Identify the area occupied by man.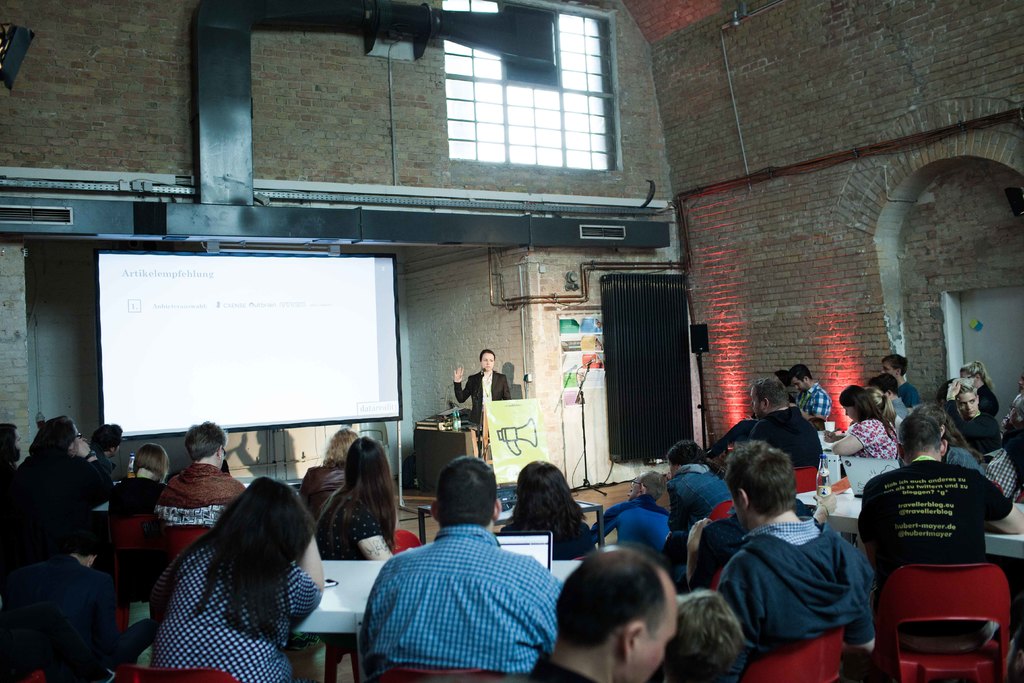
Area: region(521, 539, 676, 682).
